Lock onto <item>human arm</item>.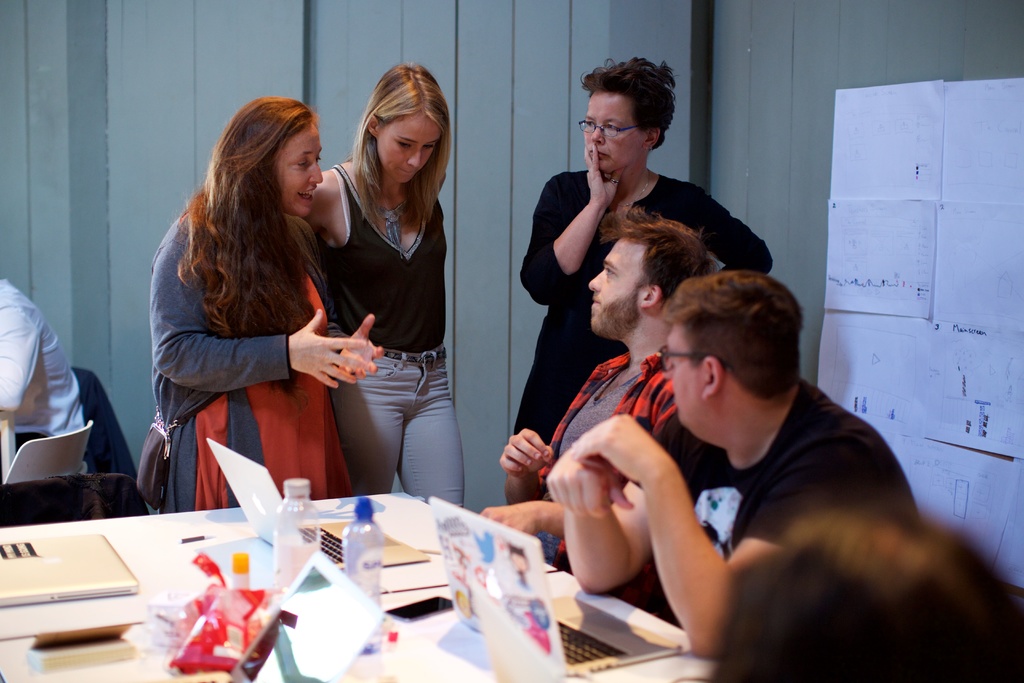
Locked: x1=463, y1=461, x2=647, y2=559.
